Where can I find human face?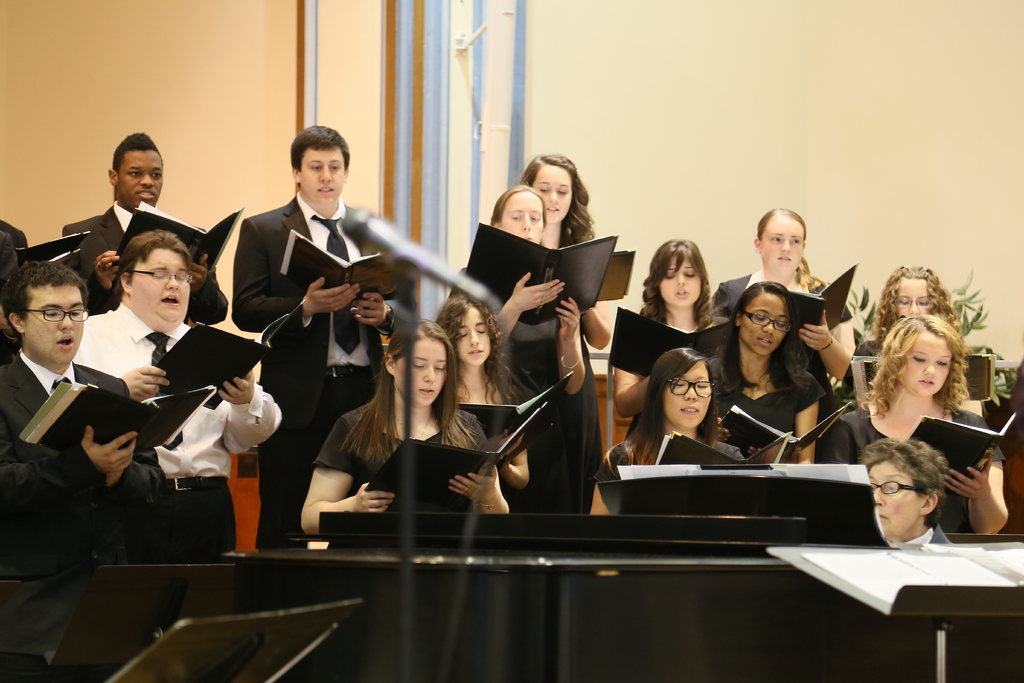
You can find it at [131, 247, 194, 322].
